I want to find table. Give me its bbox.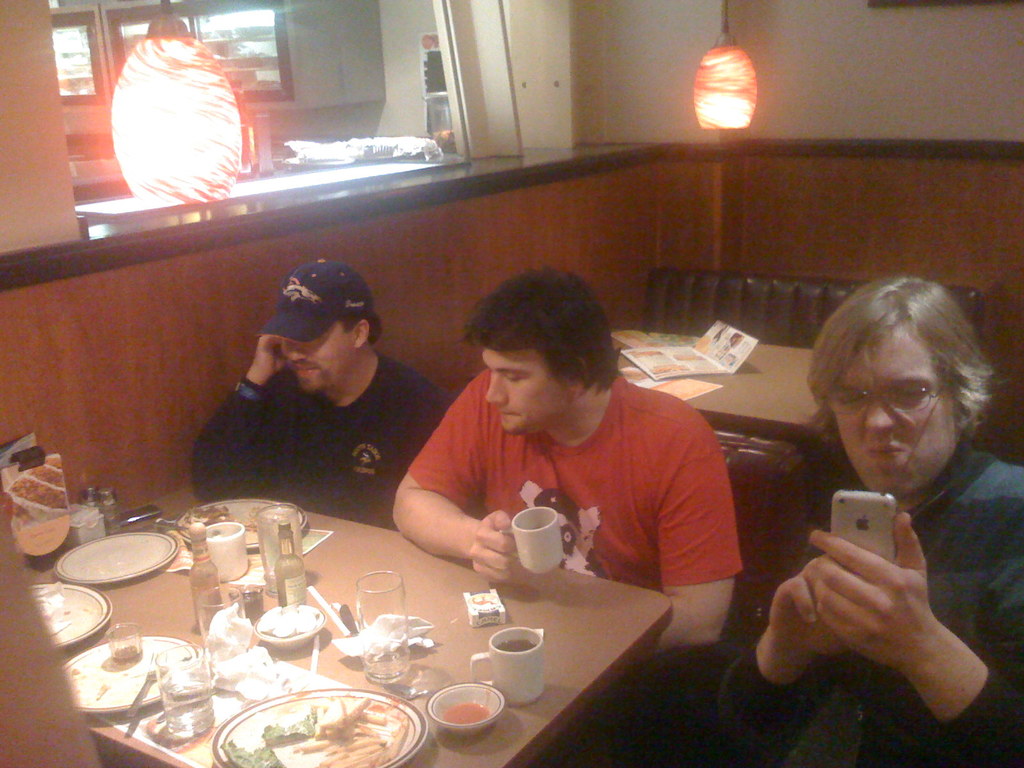
[617,327,819,518].
